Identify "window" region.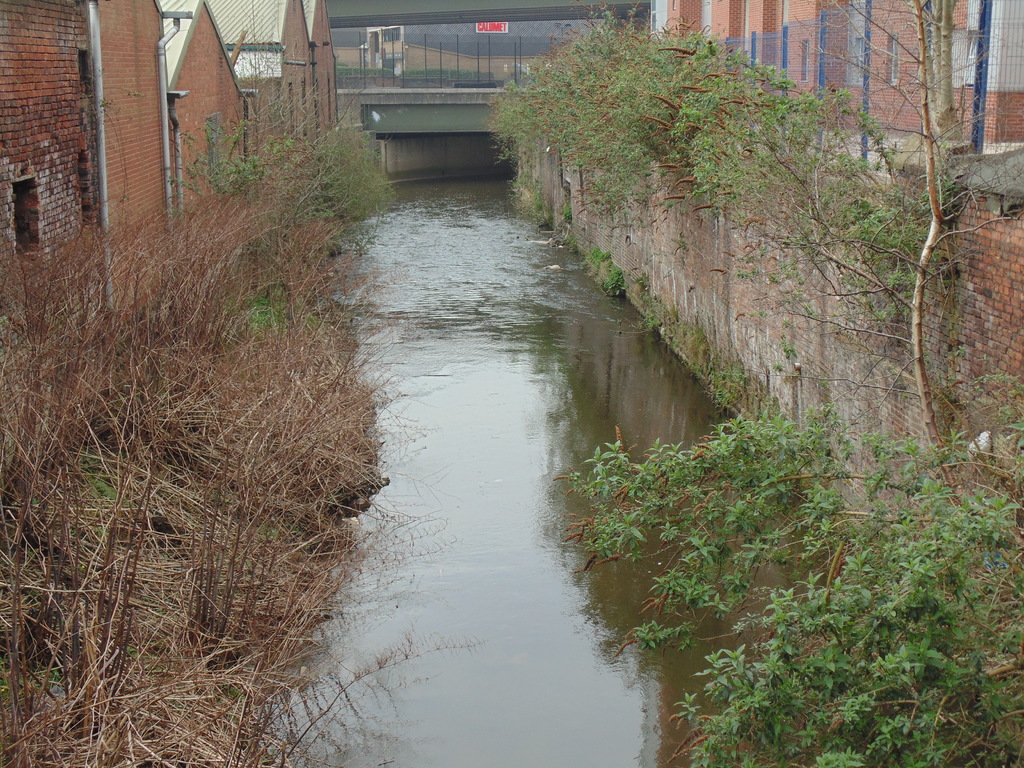
Region: [x1=801, y1=41, x2=812, y2=82].
